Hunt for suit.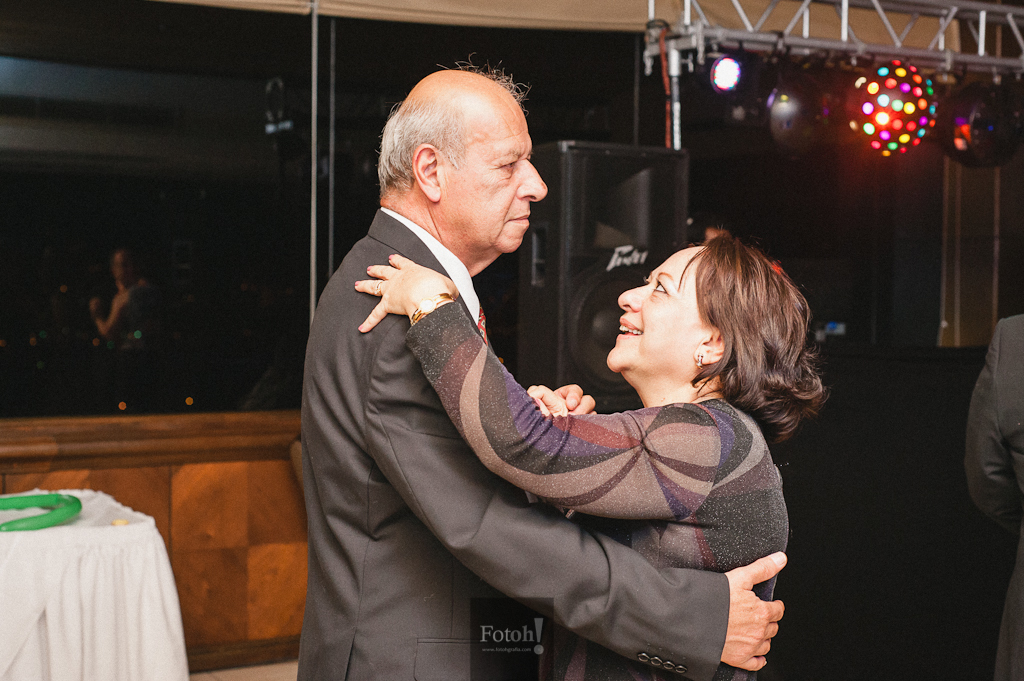
Hunted down at {"left": 293, "top": 145, "right": 723, "bottom": 665}.
